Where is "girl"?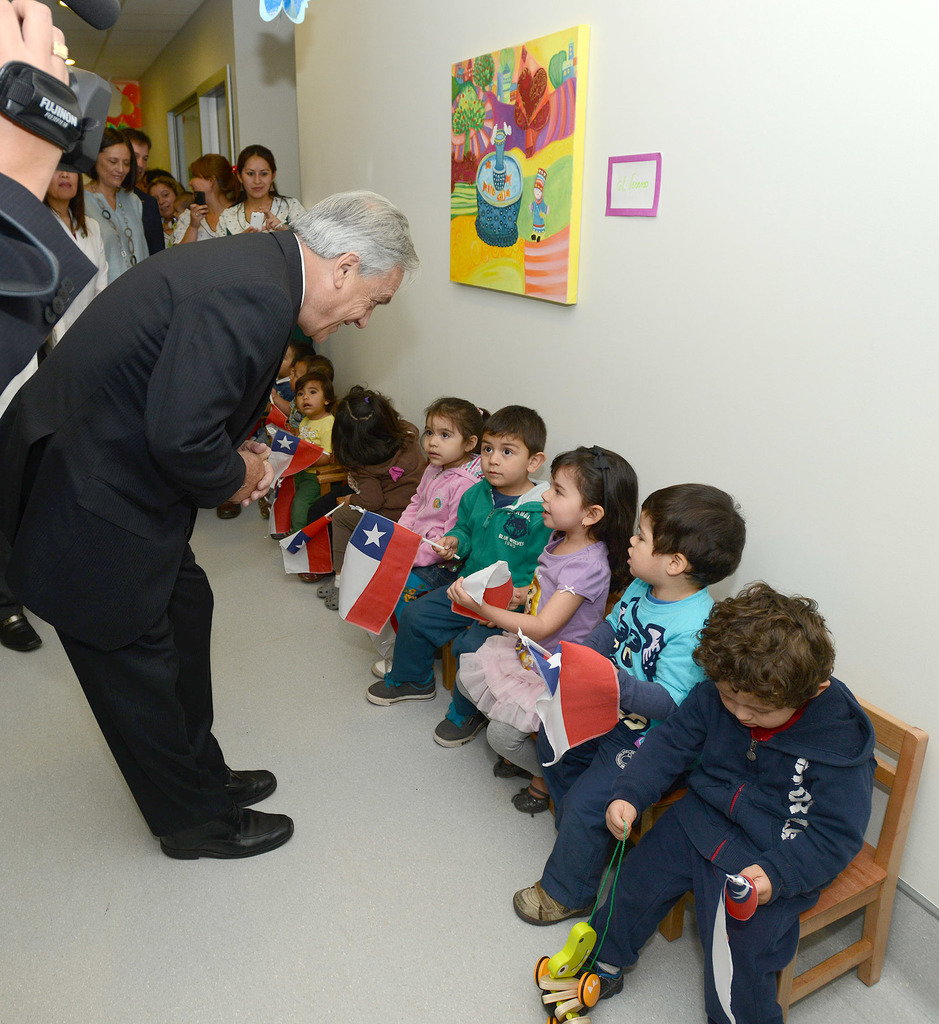
(444,442,633,817).
